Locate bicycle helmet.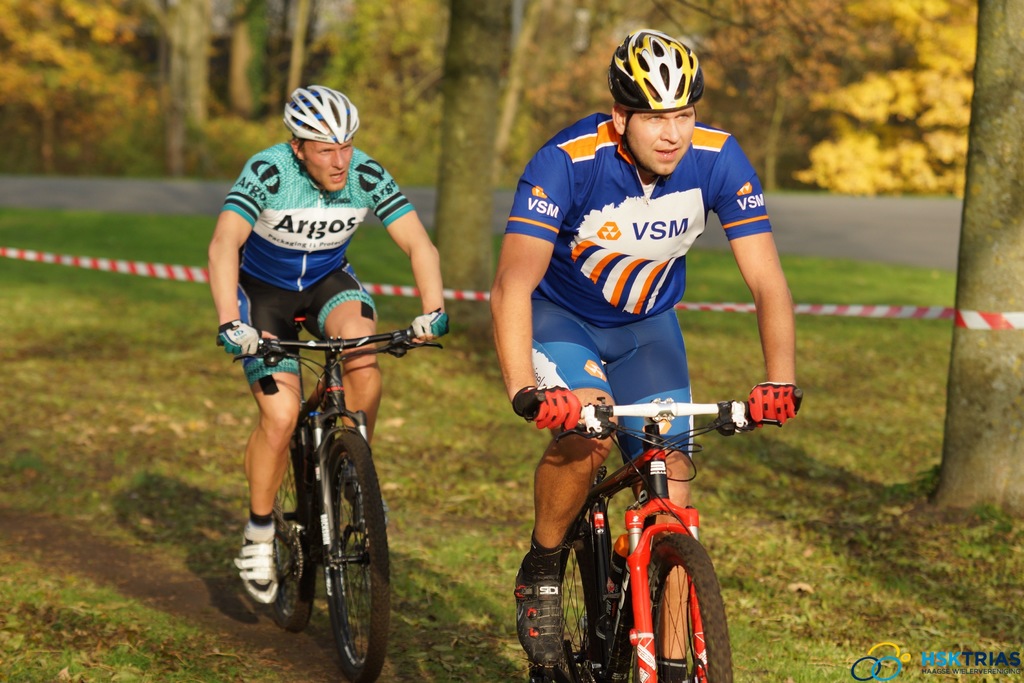
Bounding box: <region>615, 28, 699, 113</region>.
